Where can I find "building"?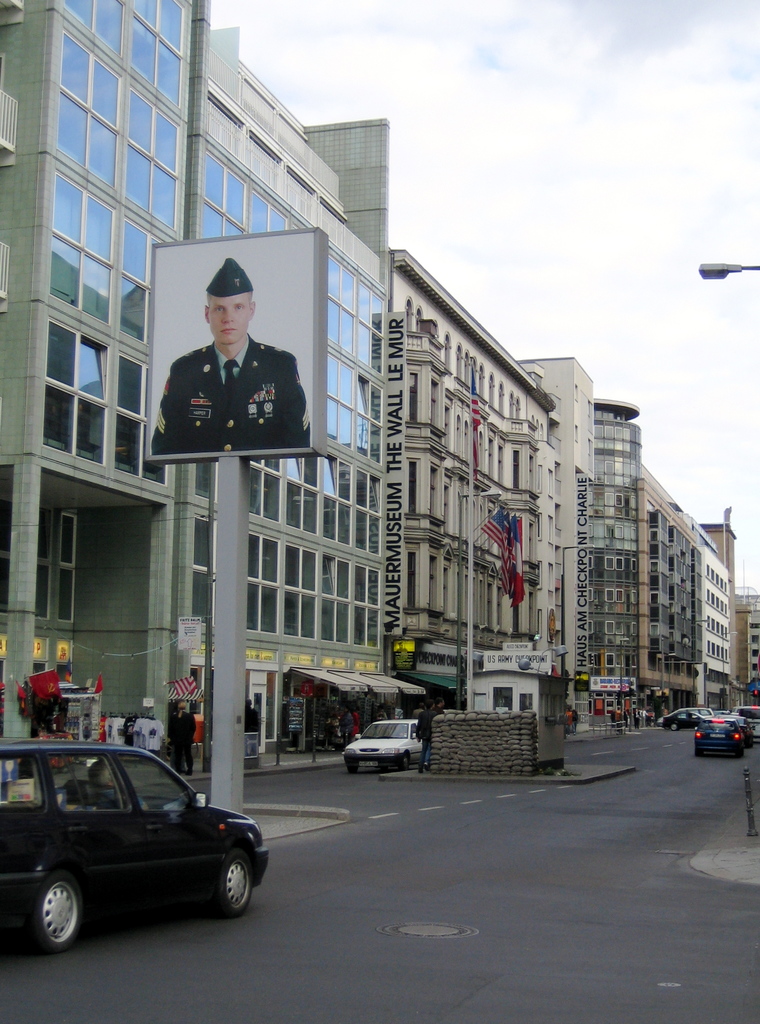
You can find it at [x1=740, y1=592, x2=759, y2=692].
